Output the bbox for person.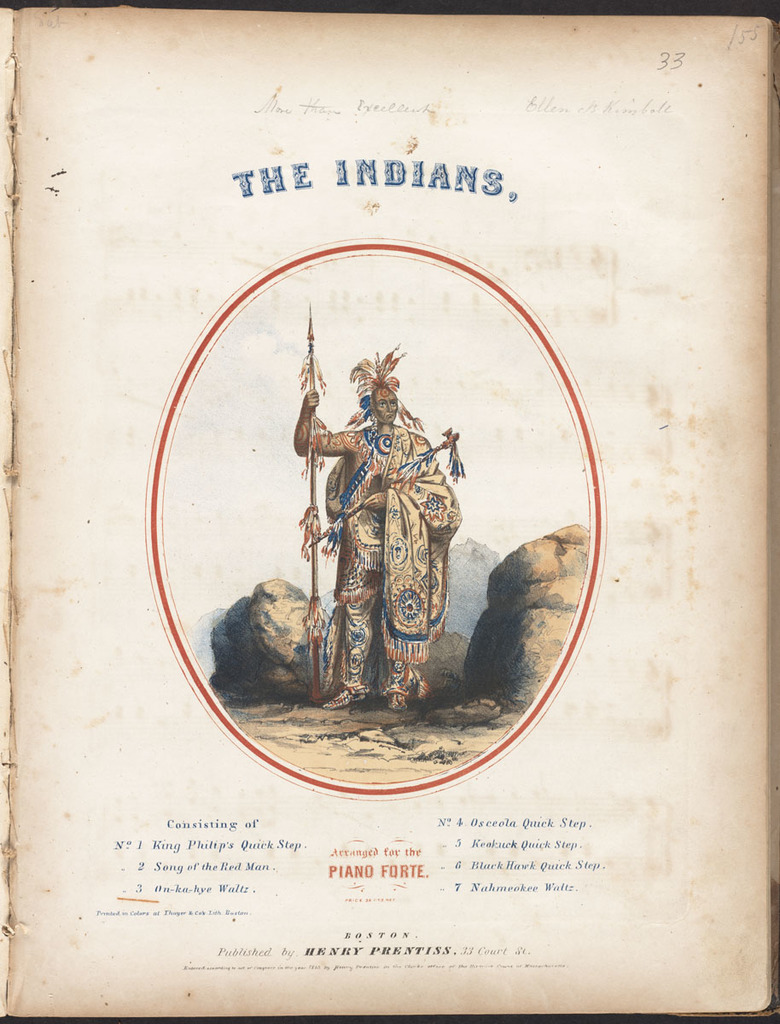
291 342 466 715.
